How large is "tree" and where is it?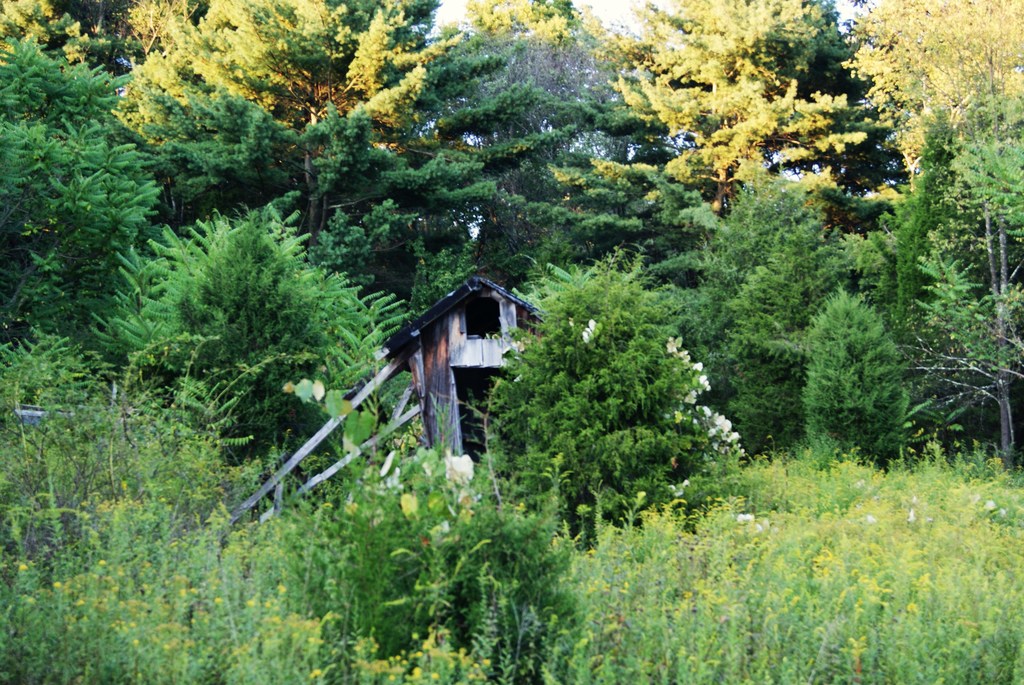
Bounding box: [x1=842, y1=0, x2=1023, y2=455].
